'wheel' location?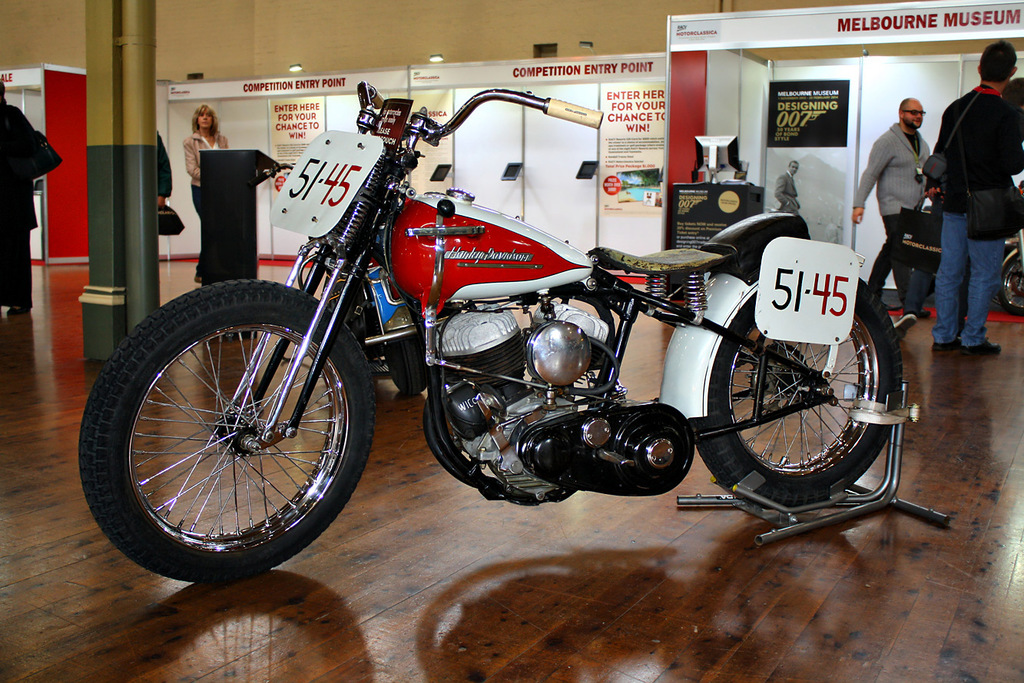
crop(1003, 249, 1023, 323)
